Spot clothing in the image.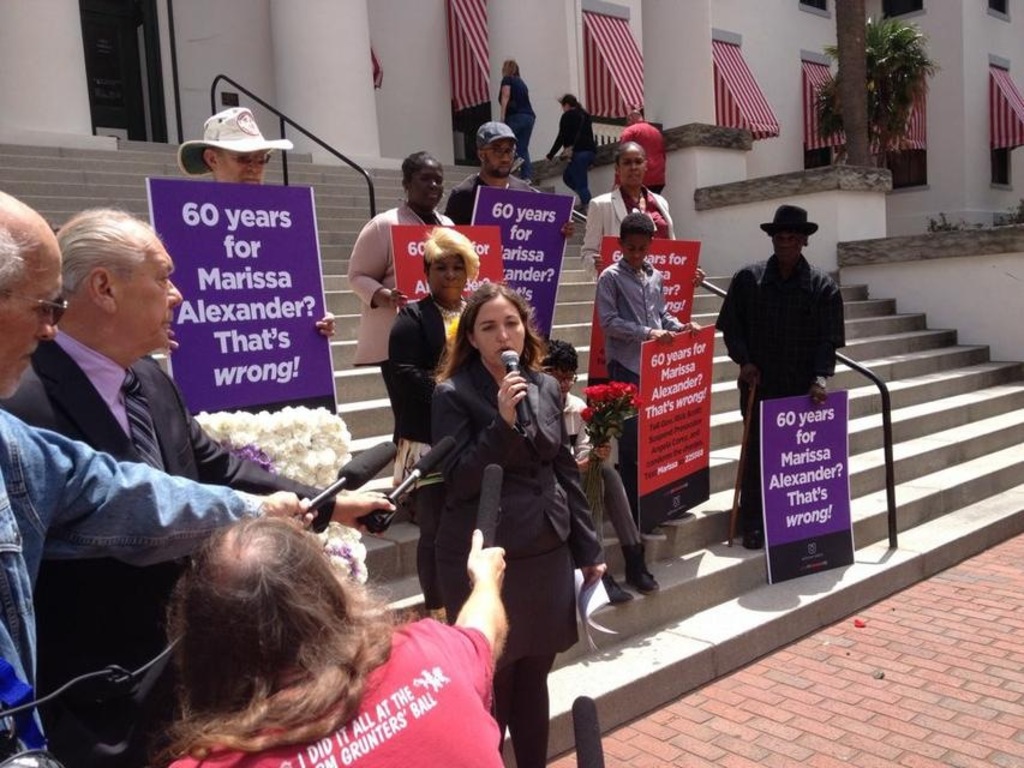
clothing found at [x1=498, y1=74, x2=539, y2=161].
